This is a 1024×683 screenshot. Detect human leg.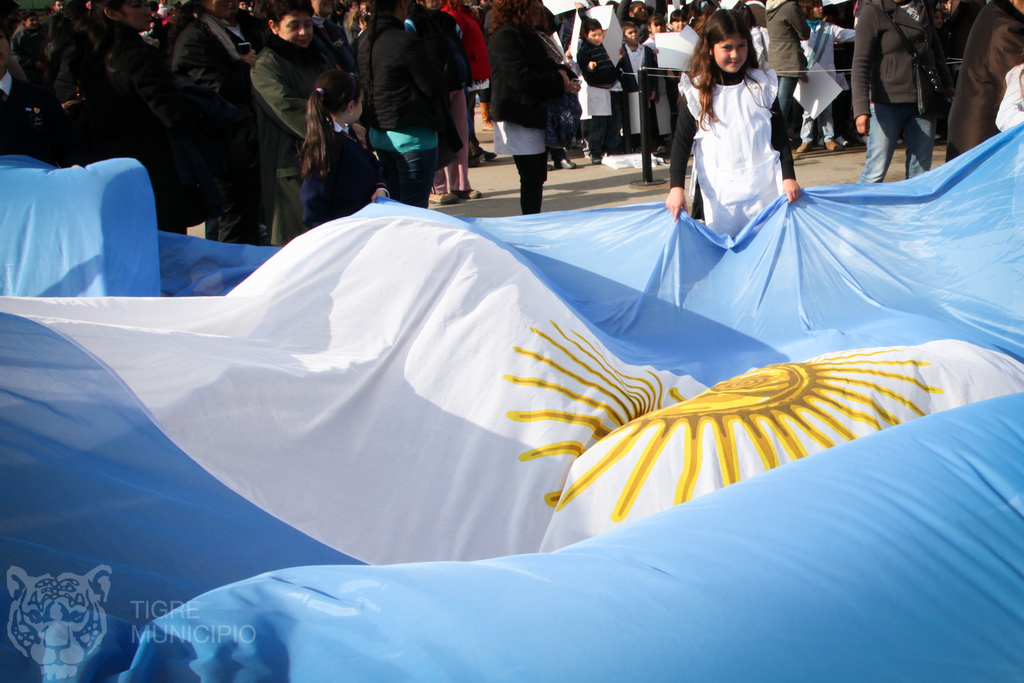
pyautogui.locateOnScreen(497, 122, 545, 215).
